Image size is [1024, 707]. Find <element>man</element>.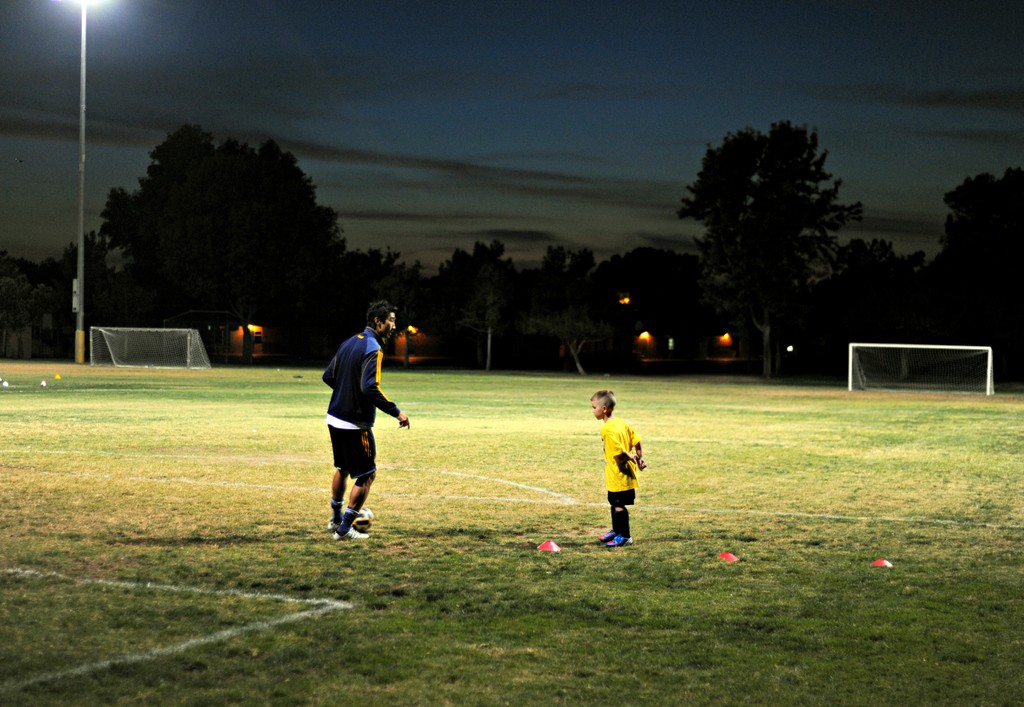
locate(312, 308, 404, 548).
